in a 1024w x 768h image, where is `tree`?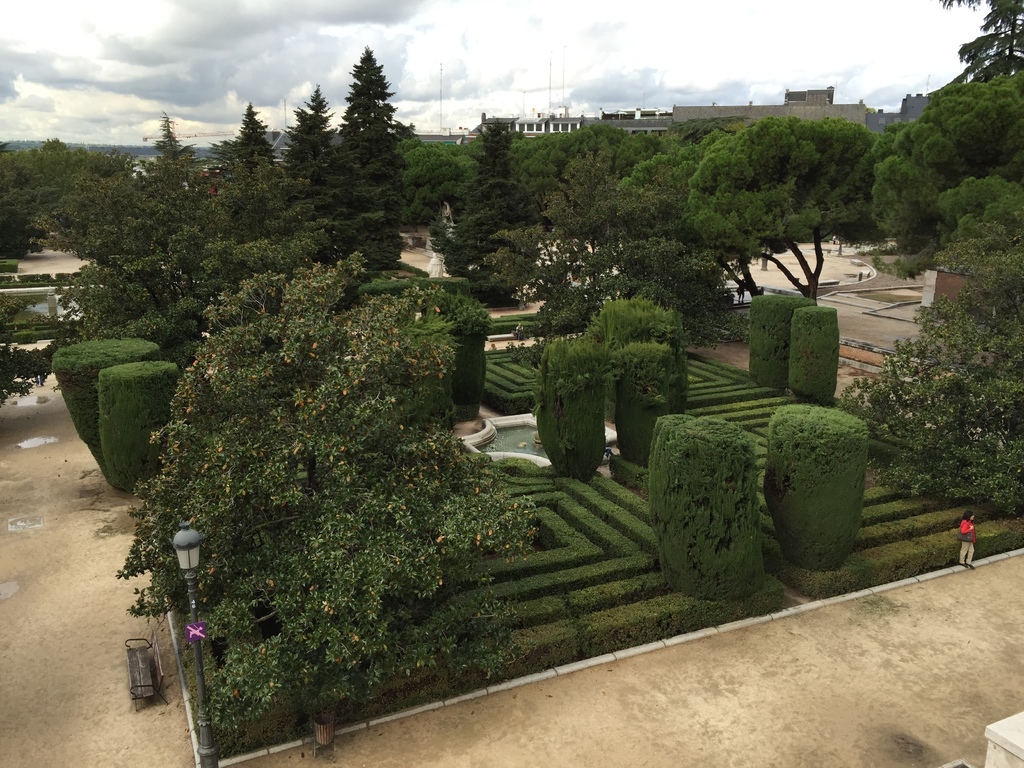
[x1=483, y1=145, x2=739, y2=342].
